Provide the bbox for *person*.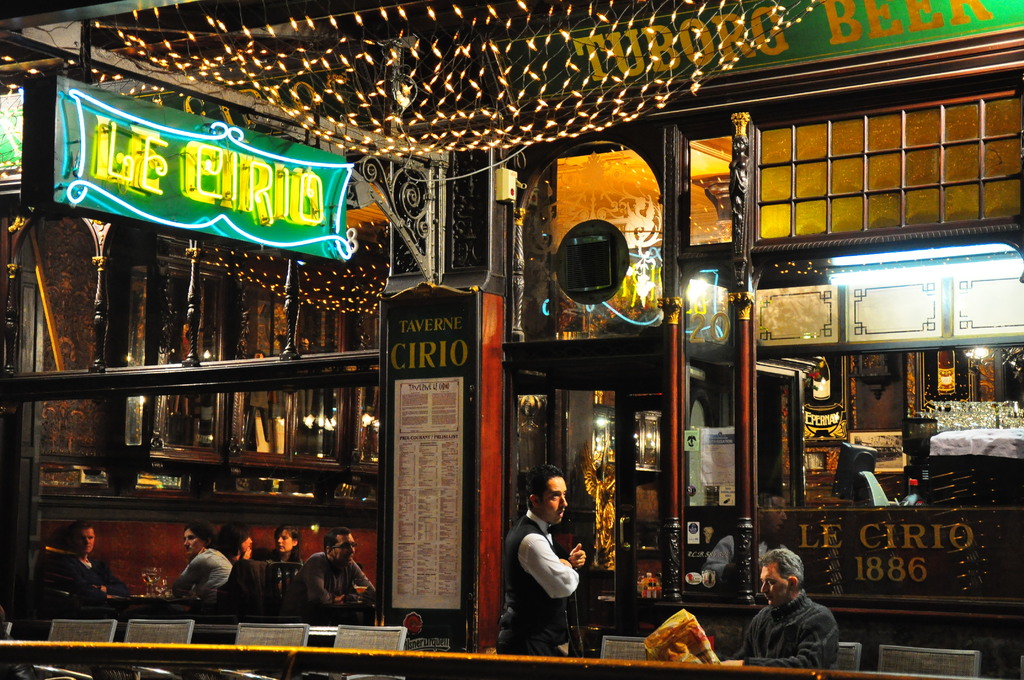
[x1=490, y1=458, x2=593, y2=660].
